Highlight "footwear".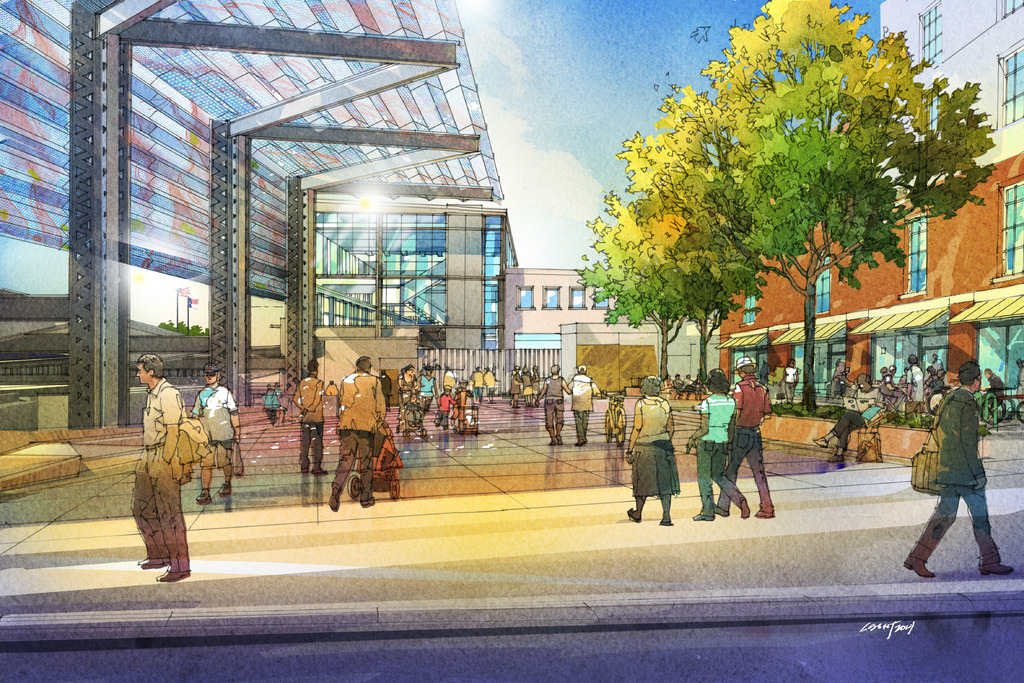
Highlighted region: (x1=712, y1=504, x2=727, y2=518).
